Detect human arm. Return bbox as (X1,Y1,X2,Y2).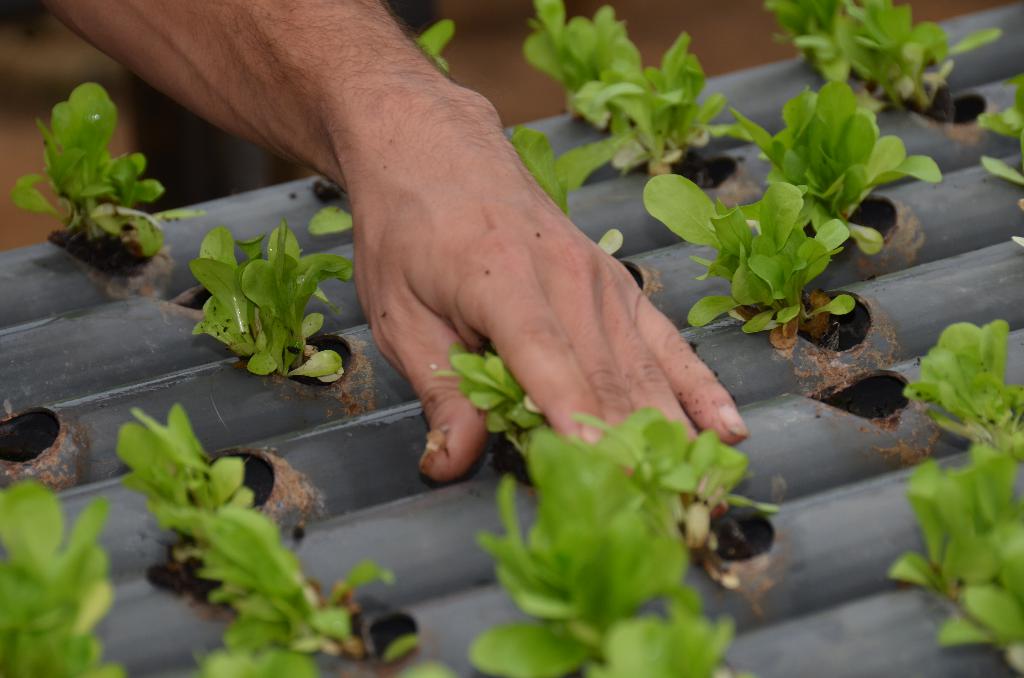
(40,0,749,513).
